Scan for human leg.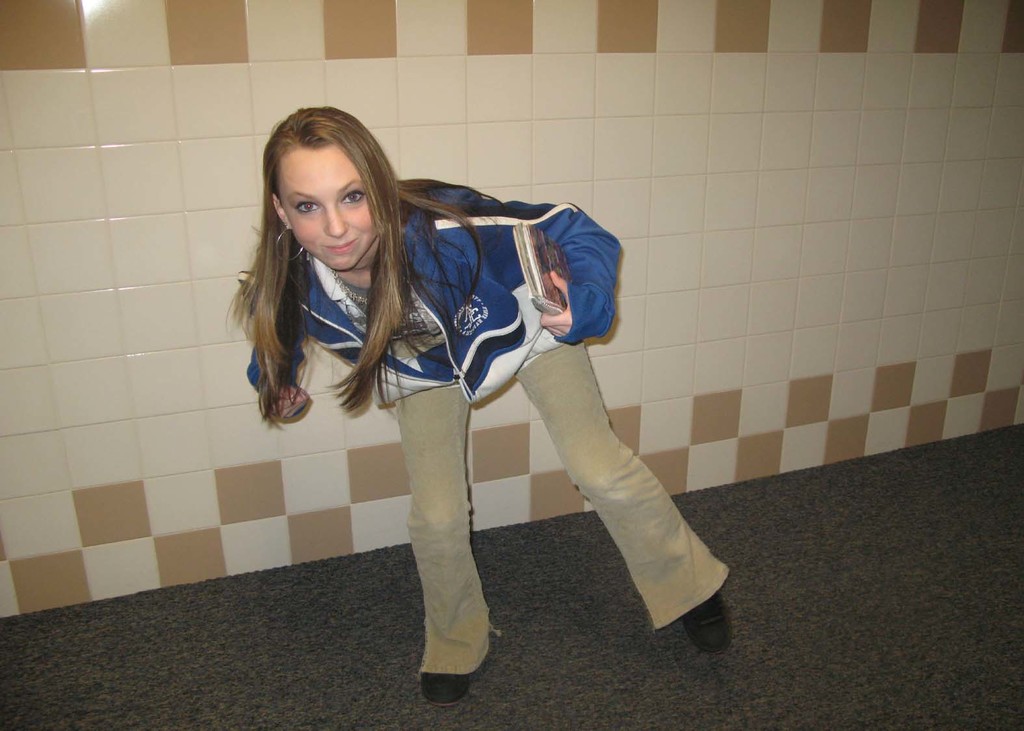
Scan result: 393:379:492:710.
